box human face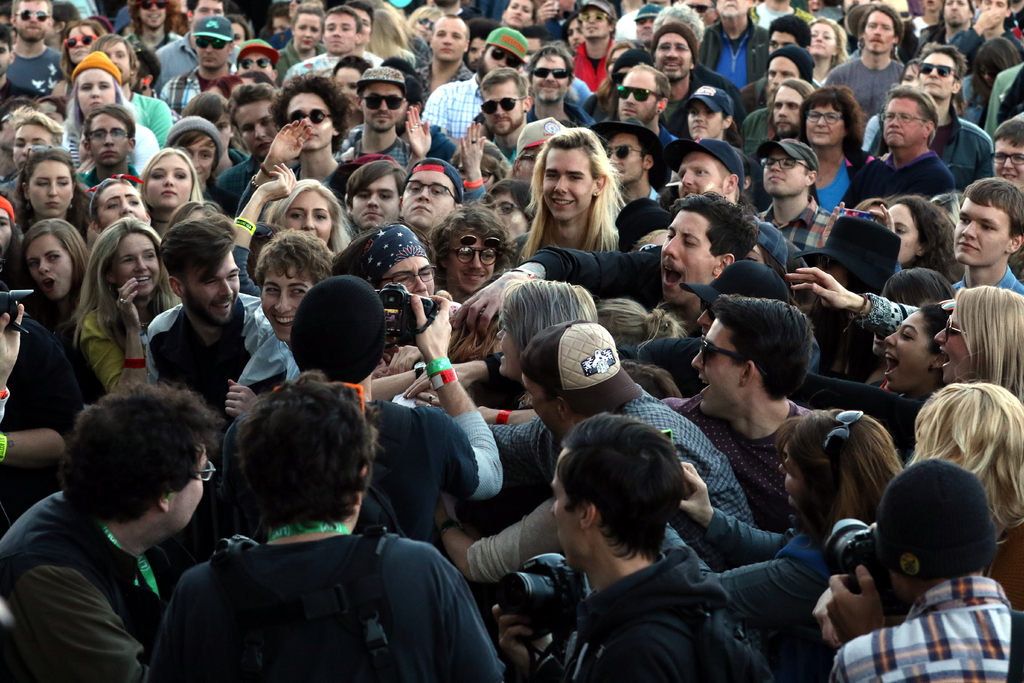
Rect(239, 104, 274, 157)
